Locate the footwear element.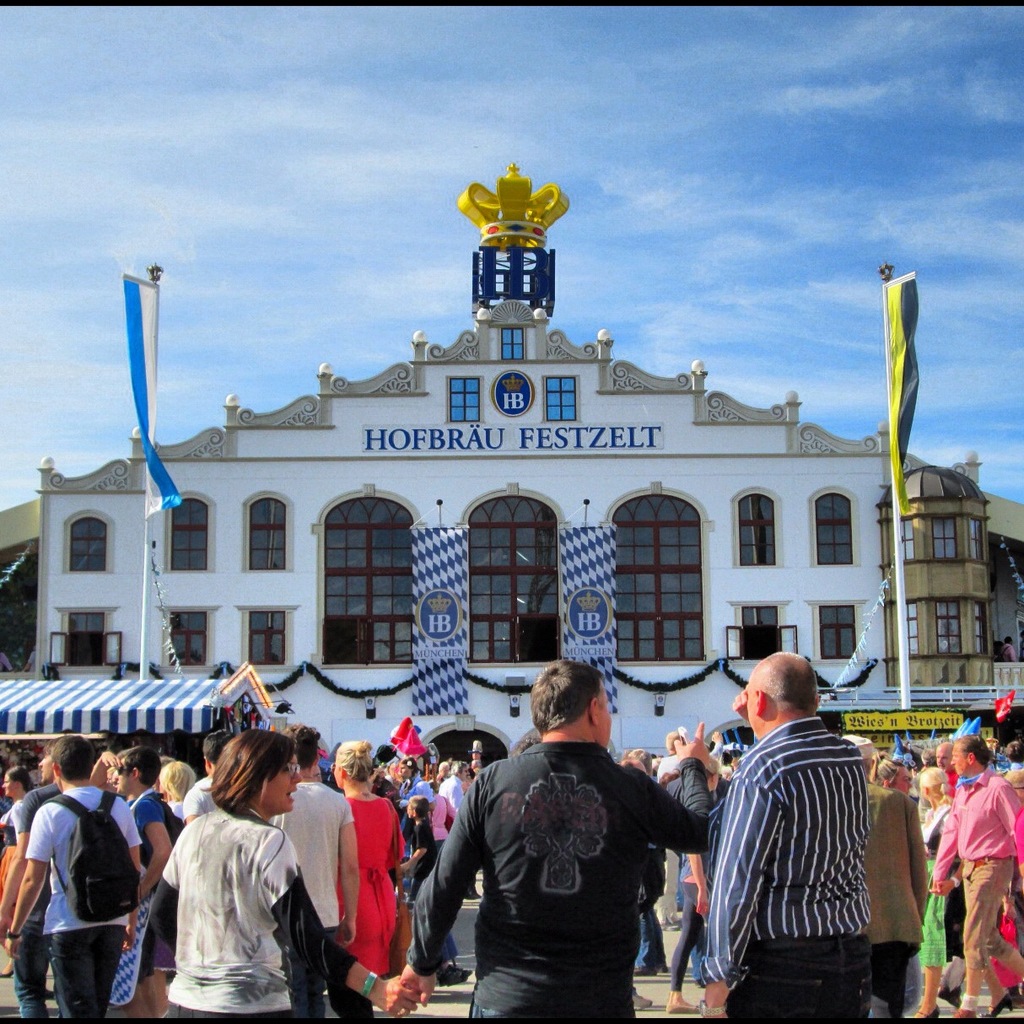
Element bbox: {"left": 631, "top": 985, "right": 658, "bottom": 1012}.
